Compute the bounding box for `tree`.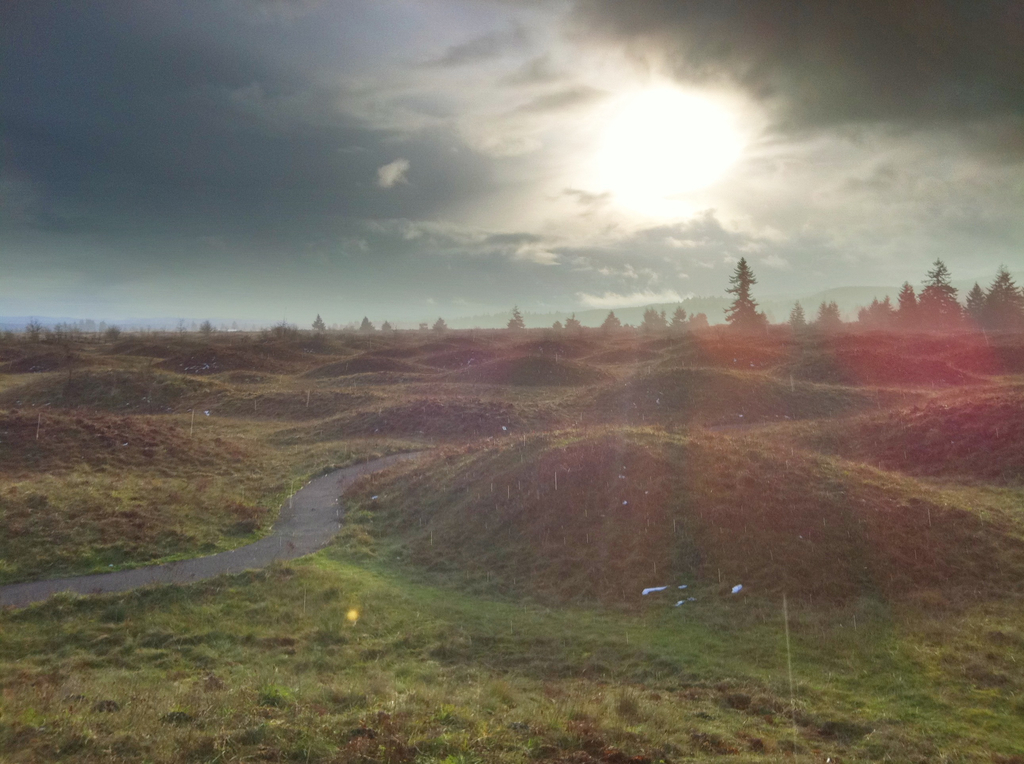
<region>890, 276, 916, 334</region>.
